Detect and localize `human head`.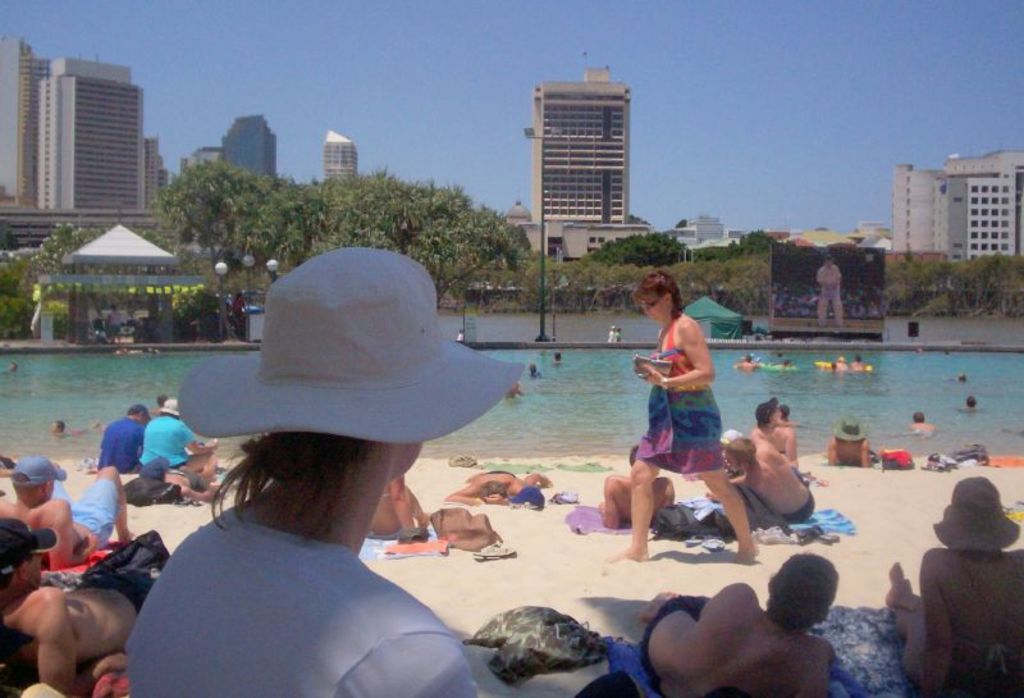
Localized at bbox(933, 478, 1021, 556).
